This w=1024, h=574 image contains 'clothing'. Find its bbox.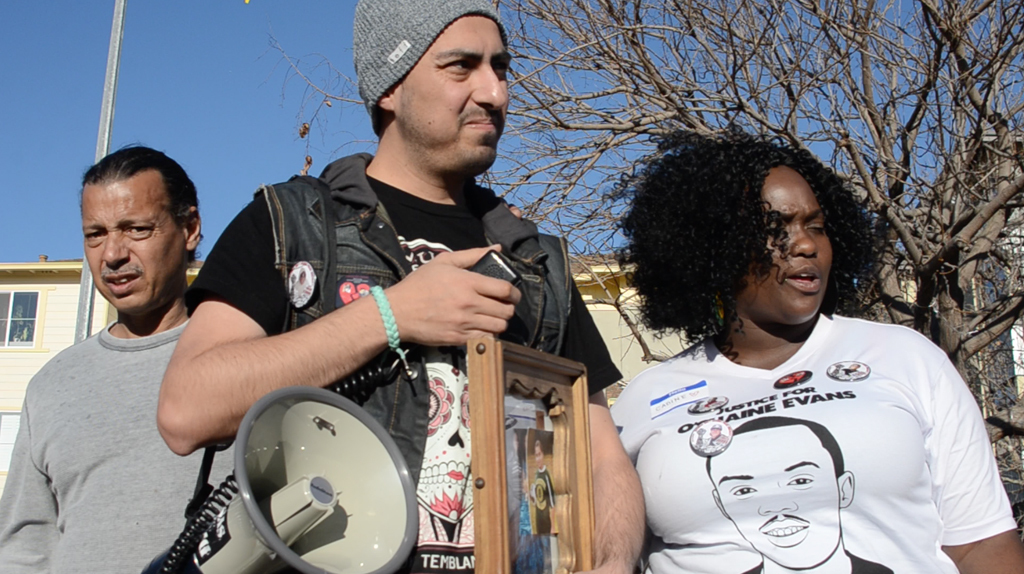
0 330 237 573.
